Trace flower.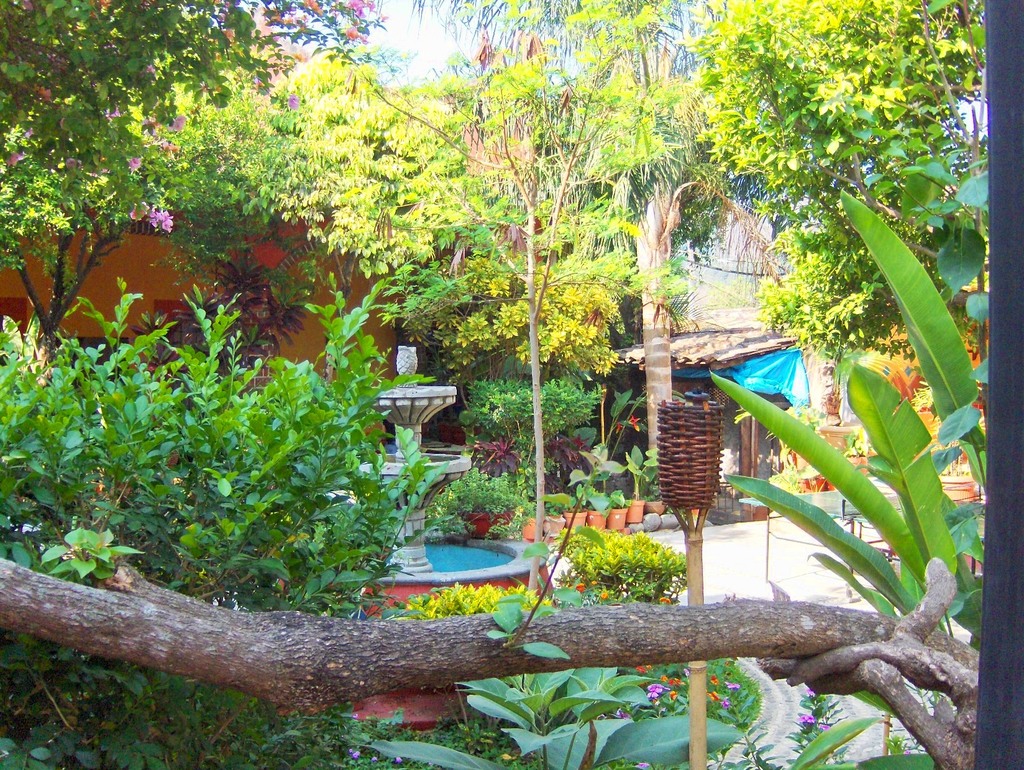
Traced to 635,664,652,676.
